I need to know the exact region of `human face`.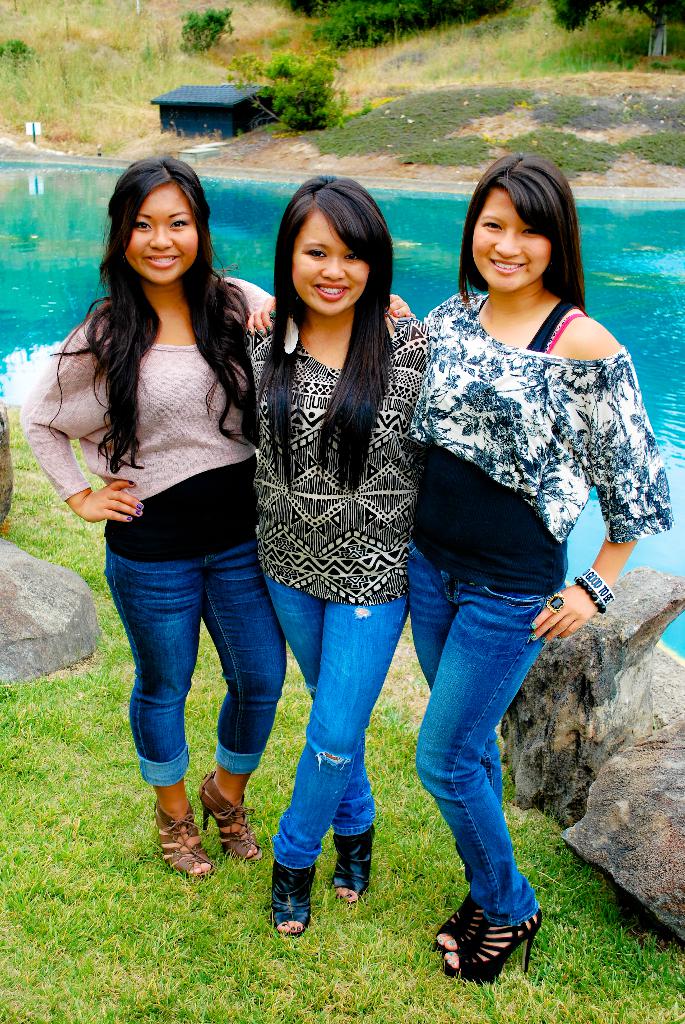
Region: left=473, top=180, right=550, bottom=292.
